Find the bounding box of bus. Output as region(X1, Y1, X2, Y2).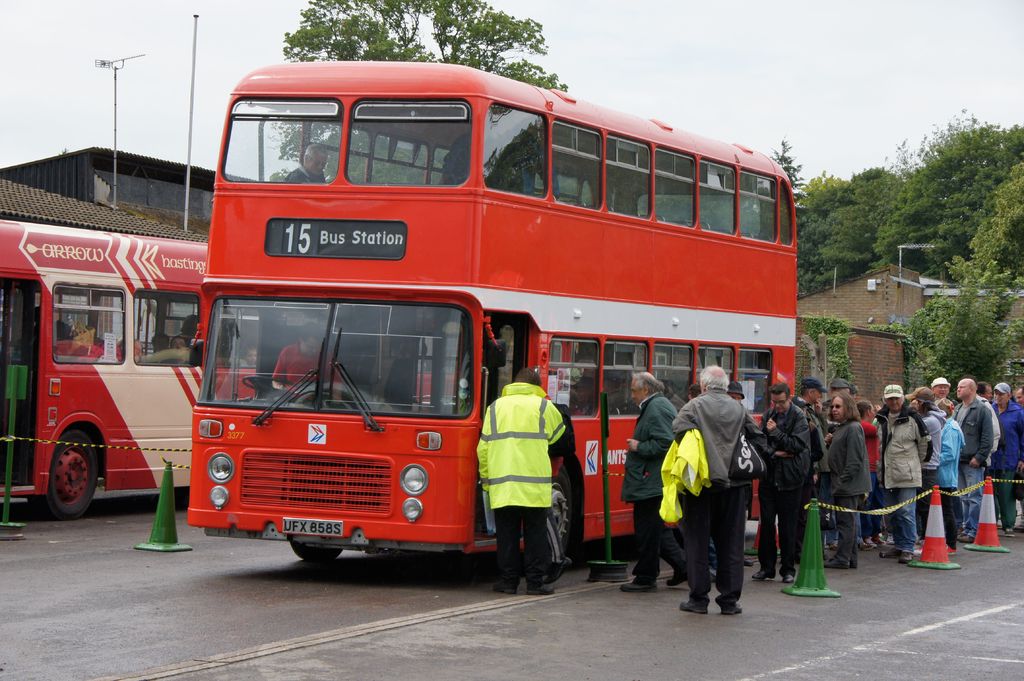
region(186, 57, 798, 566).
